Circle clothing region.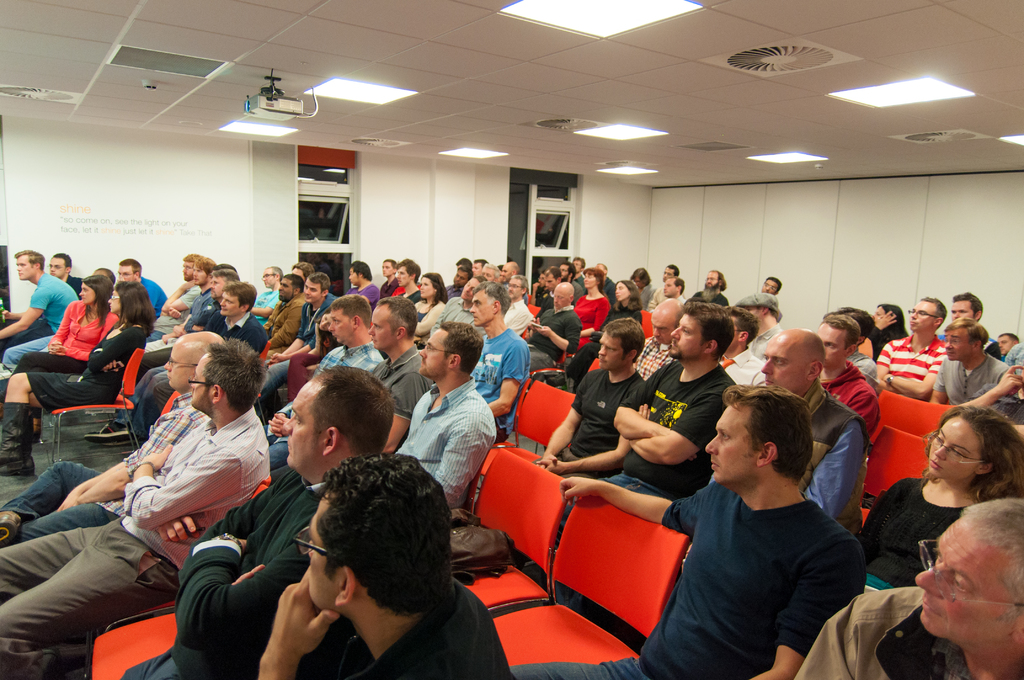
Region: <box>858,476,975,581</box>.
